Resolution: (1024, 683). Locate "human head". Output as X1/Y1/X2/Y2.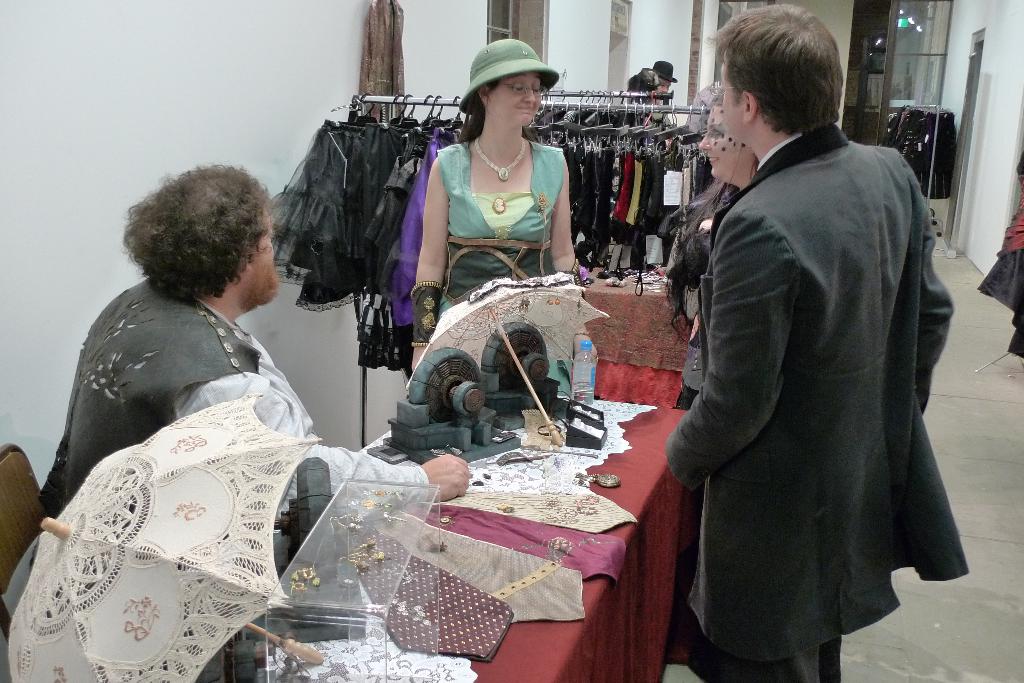
656/72/671/94.
